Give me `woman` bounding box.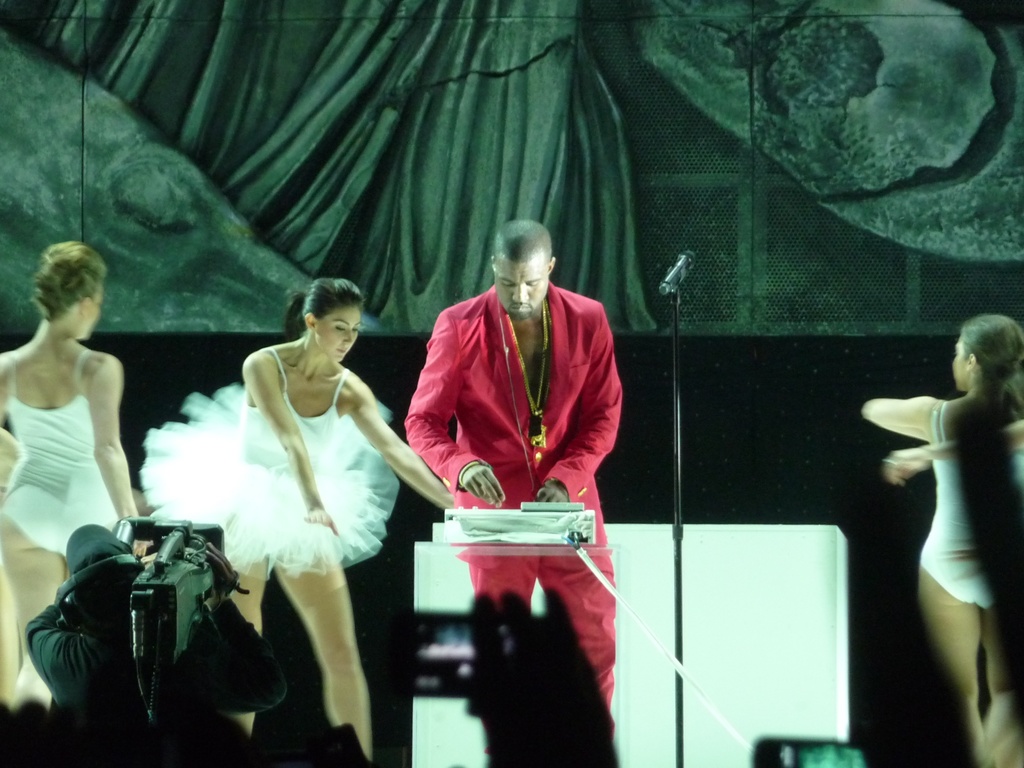
[left=139, top=265, right=473, bottom=763].
